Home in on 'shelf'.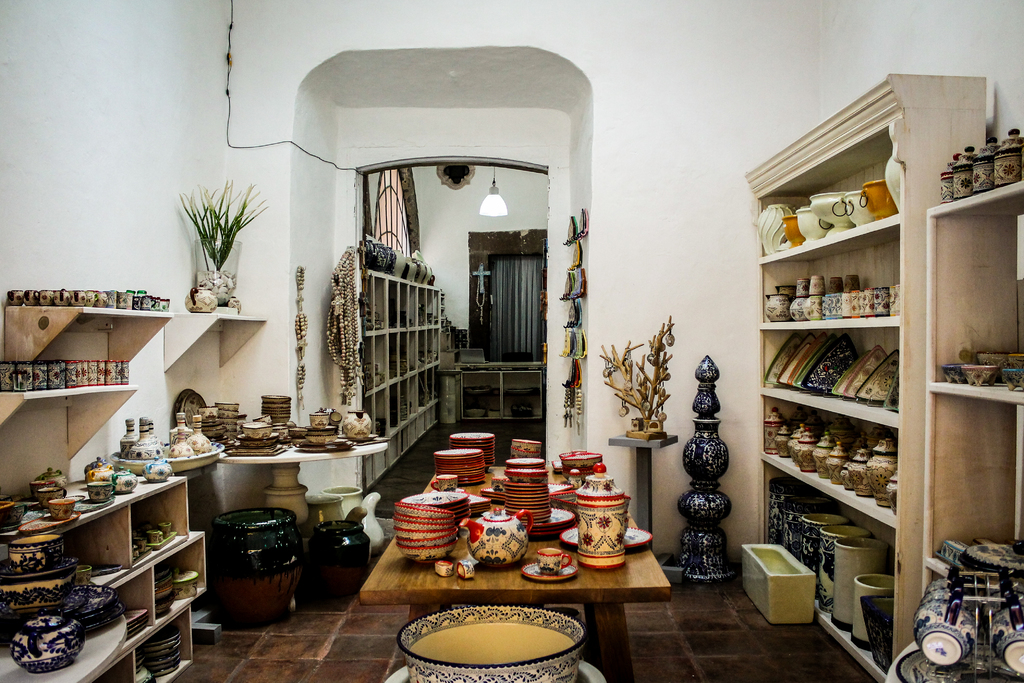
Homed in at [93,648,145,682].
